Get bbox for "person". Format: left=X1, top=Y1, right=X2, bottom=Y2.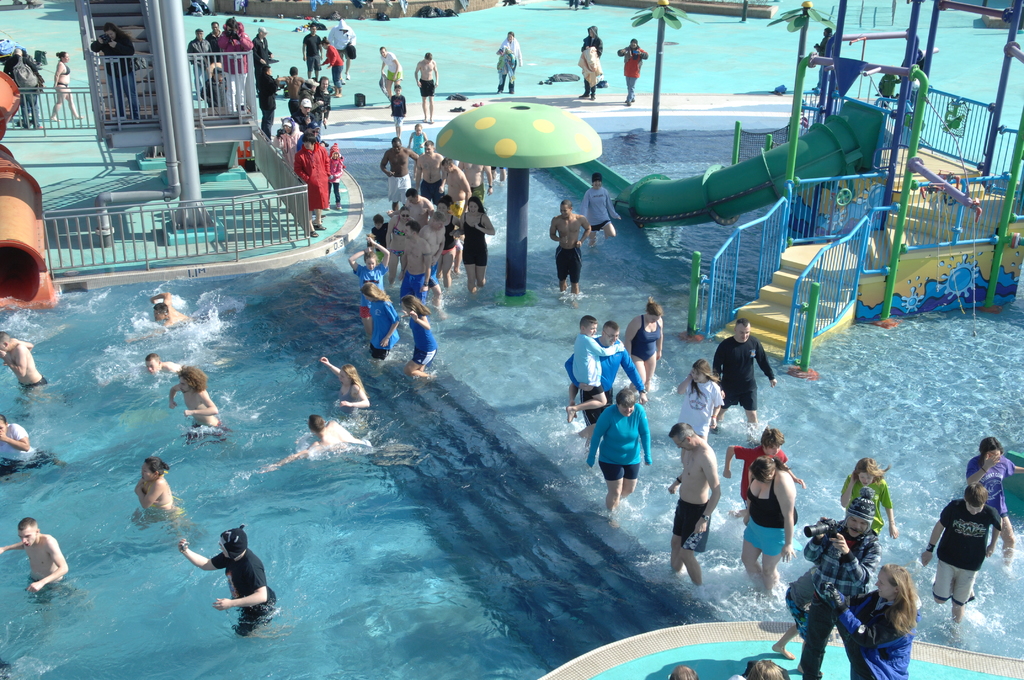
left=0, top=416, right=60, bottom=486.
